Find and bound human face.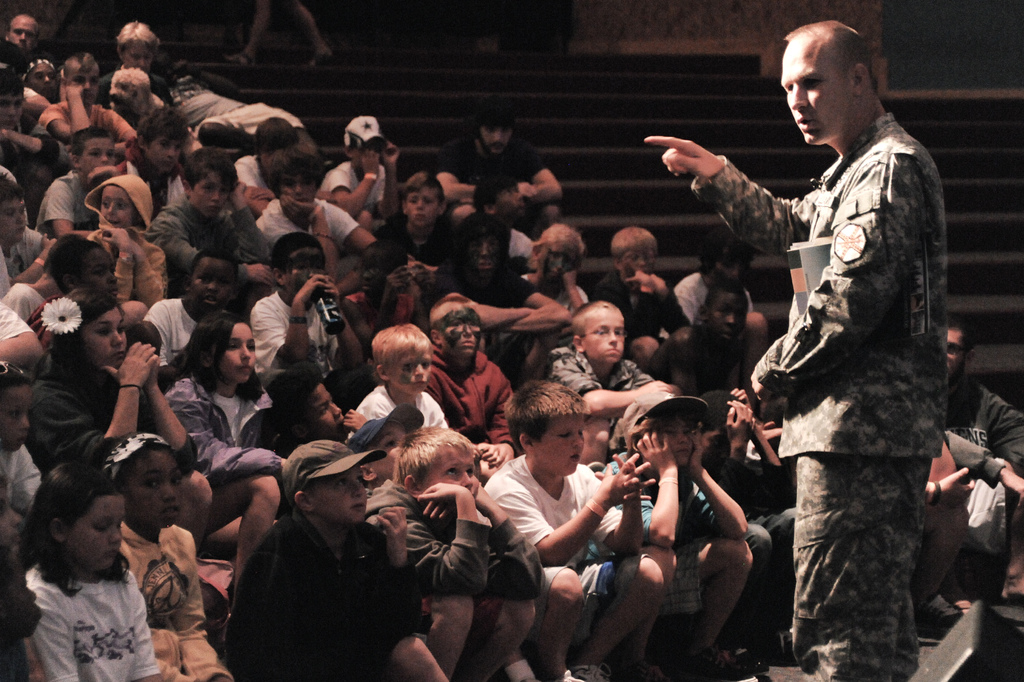
Bound: x1=80 y1=245 x2=120 y2=297.
